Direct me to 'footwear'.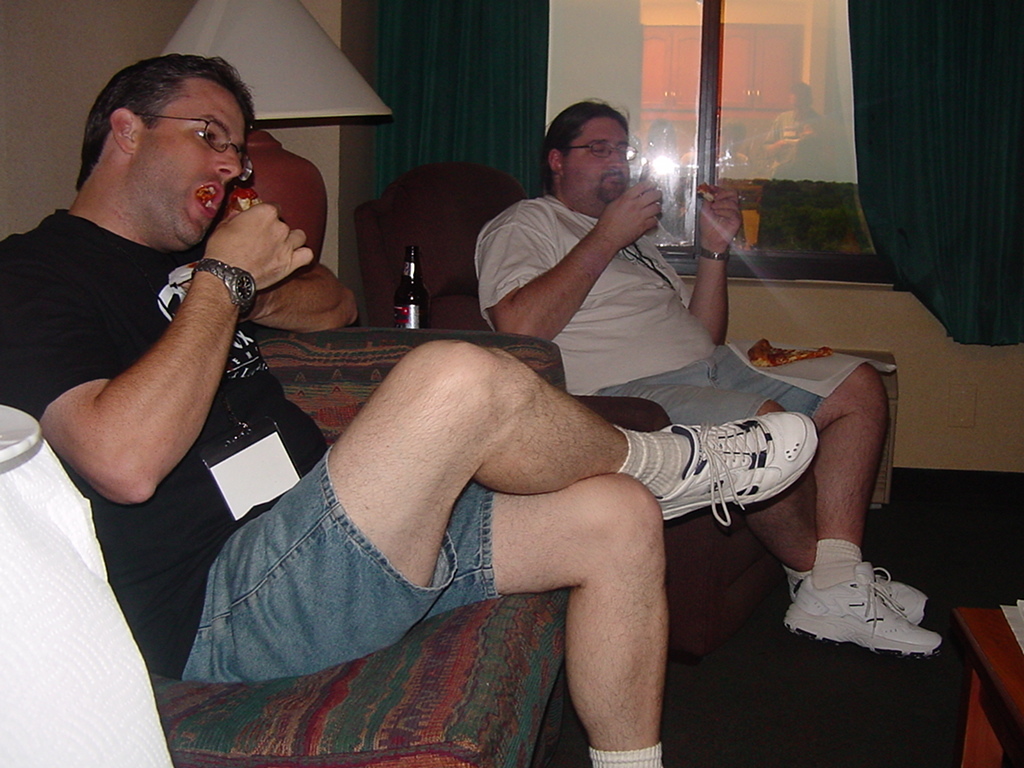
Direction: box=[649, 410, 819, 526].
